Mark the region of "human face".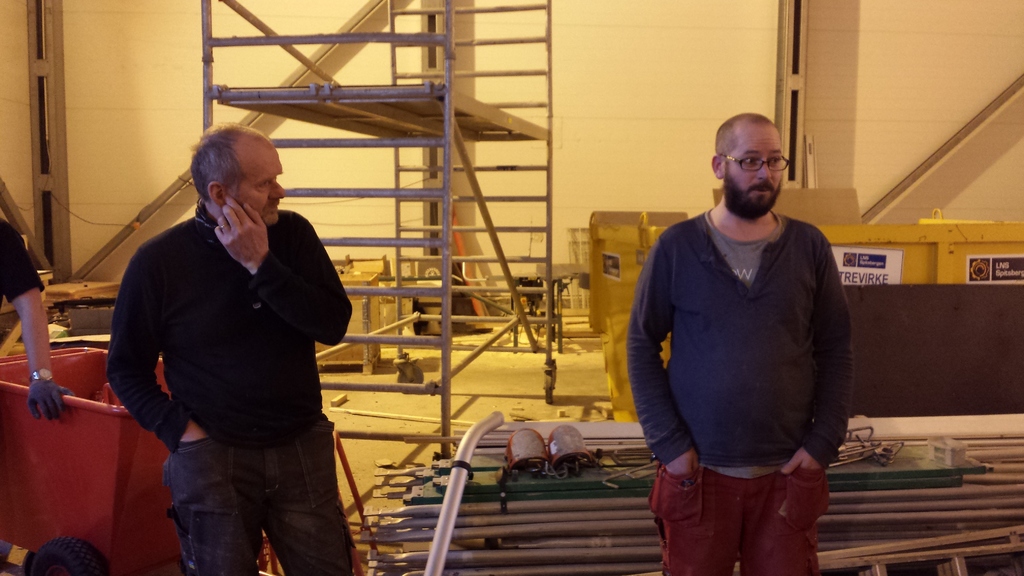
Region: BBox(723, 125, 780, 220).
